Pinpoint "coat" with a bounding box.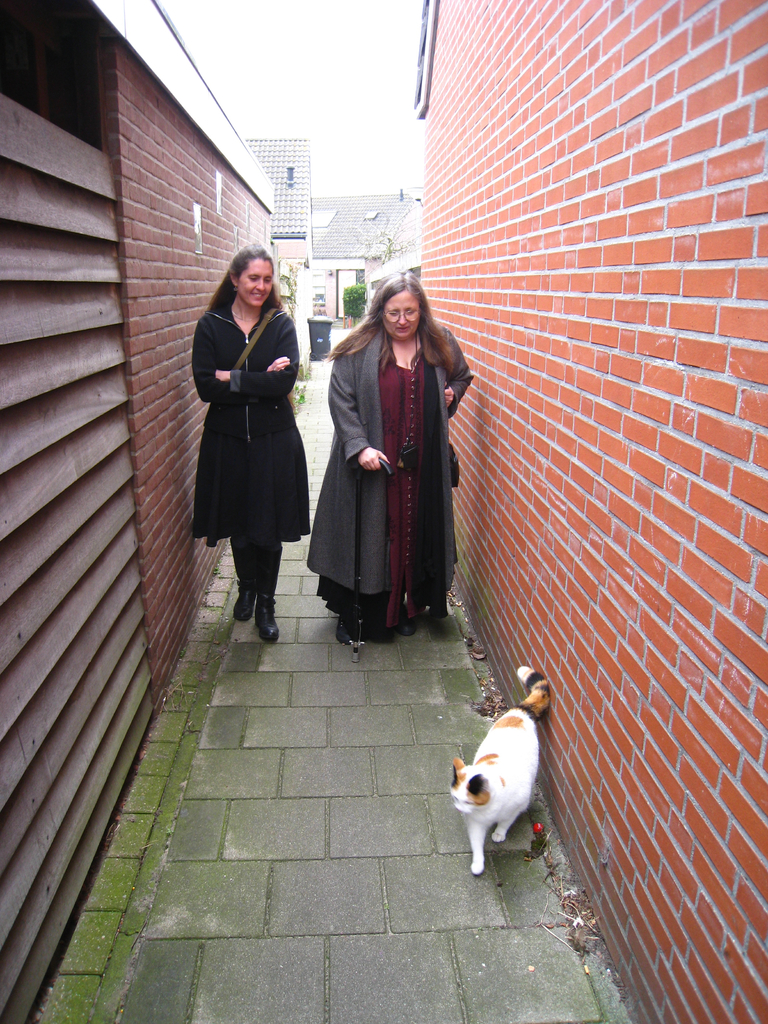
box(190, 303, 310, 547).
